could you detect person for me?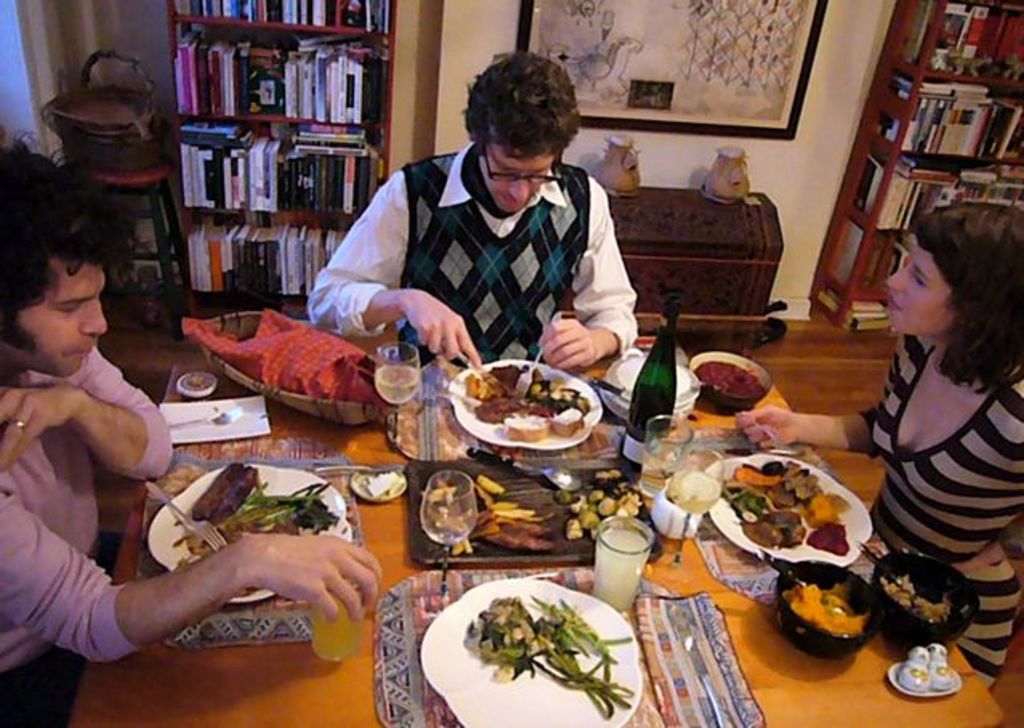
Detection result: bbox=(303, 51, 631, 375).
